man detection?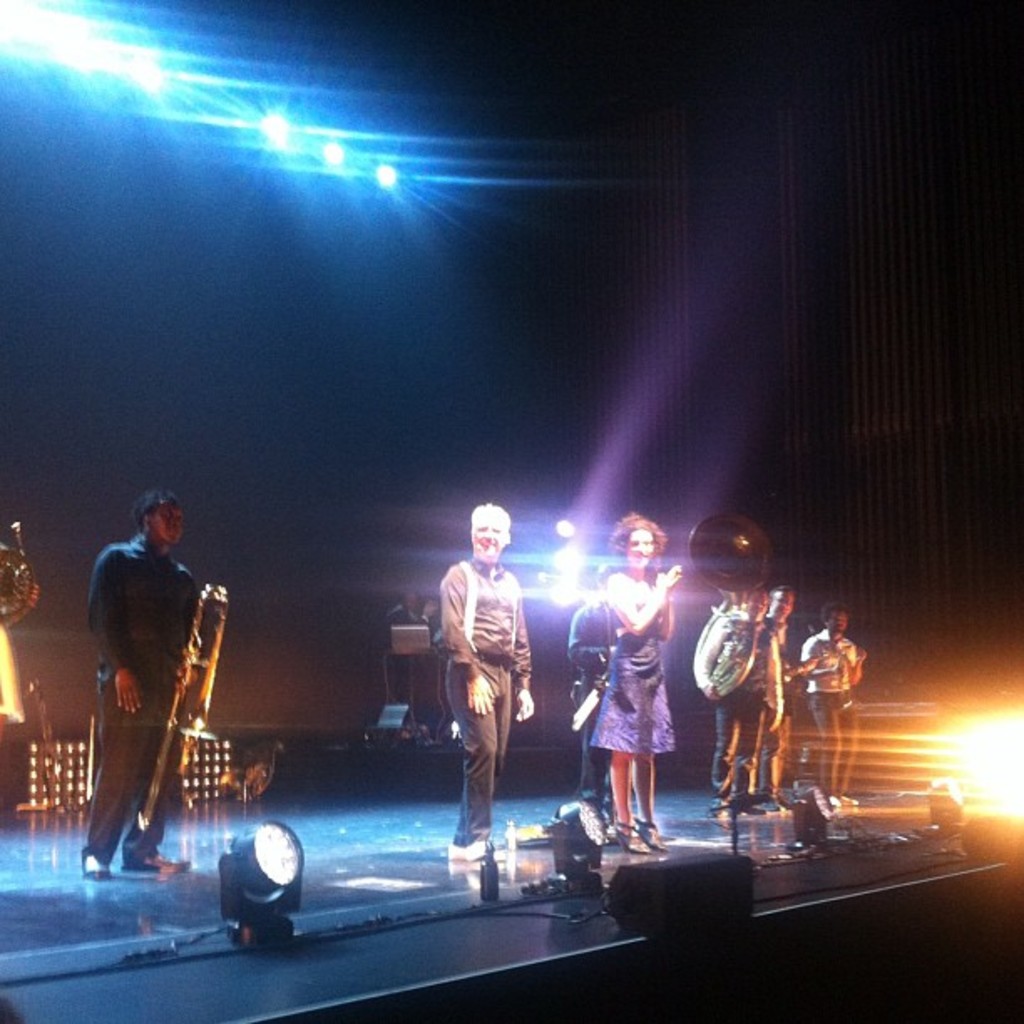
x1=803, y1=597, x2=853, y2=813
